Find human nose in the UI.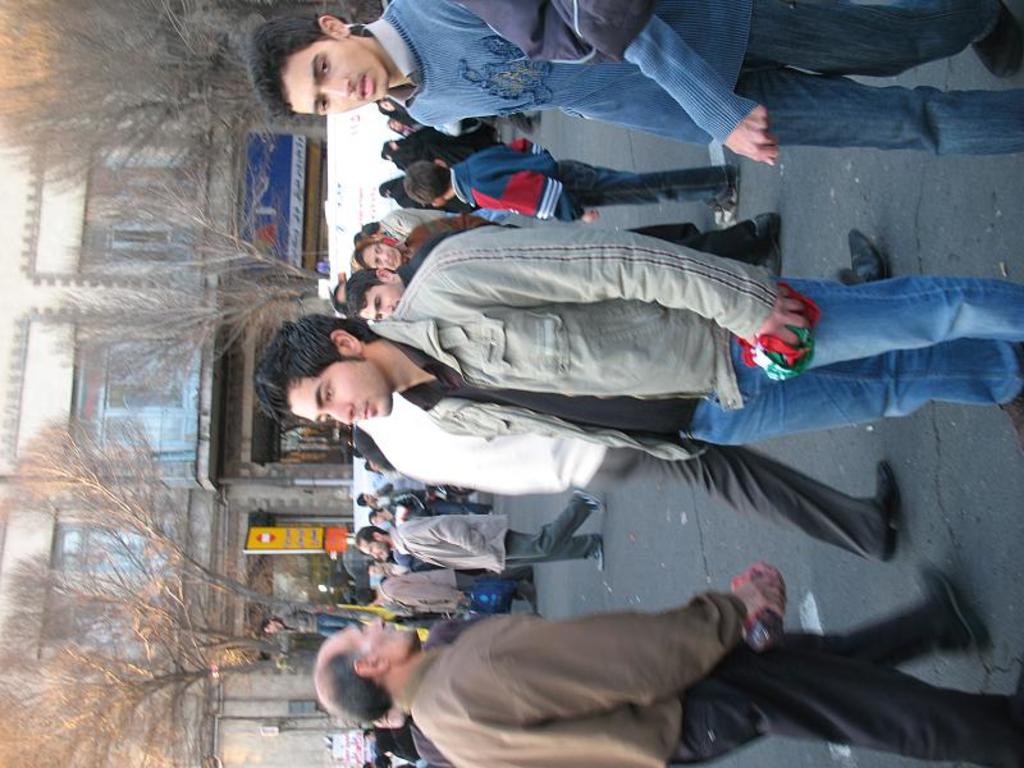
UI element at crop(376, 307, 389, 311).
